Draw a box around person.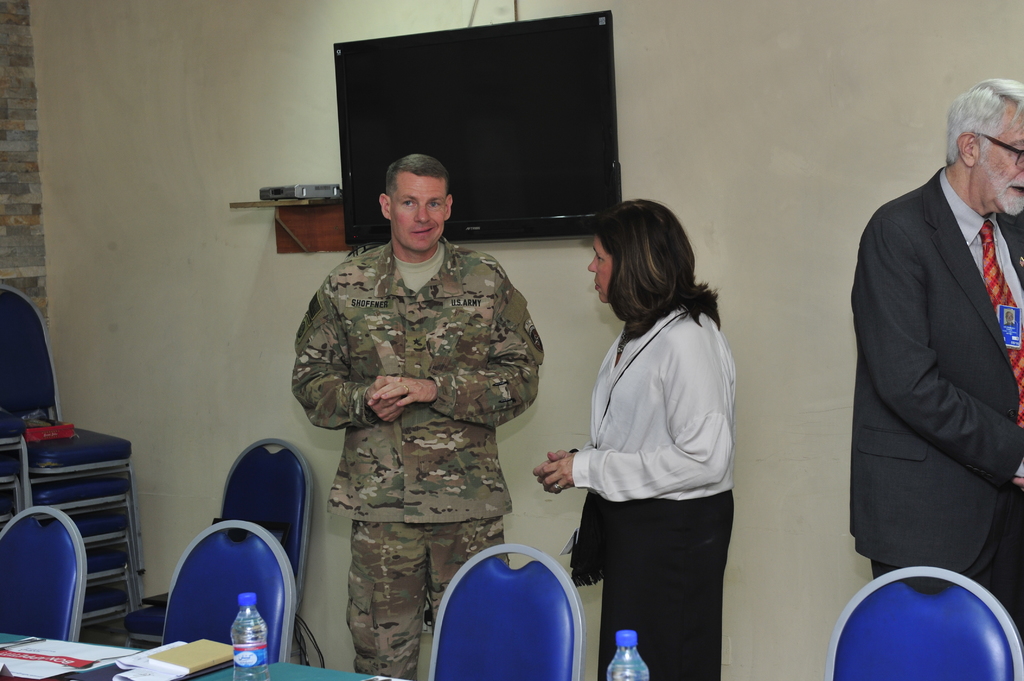
<box>527,198,741,680</box>.
